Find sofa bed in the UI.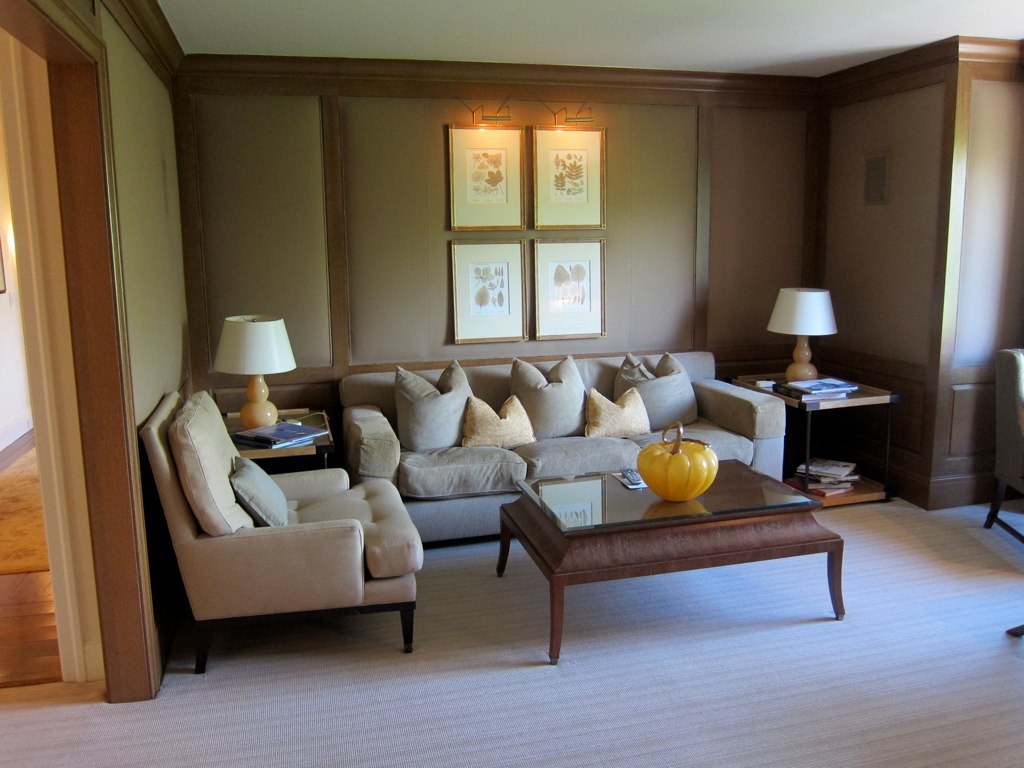
UI element at bbox(333, 342, 789, 547).
